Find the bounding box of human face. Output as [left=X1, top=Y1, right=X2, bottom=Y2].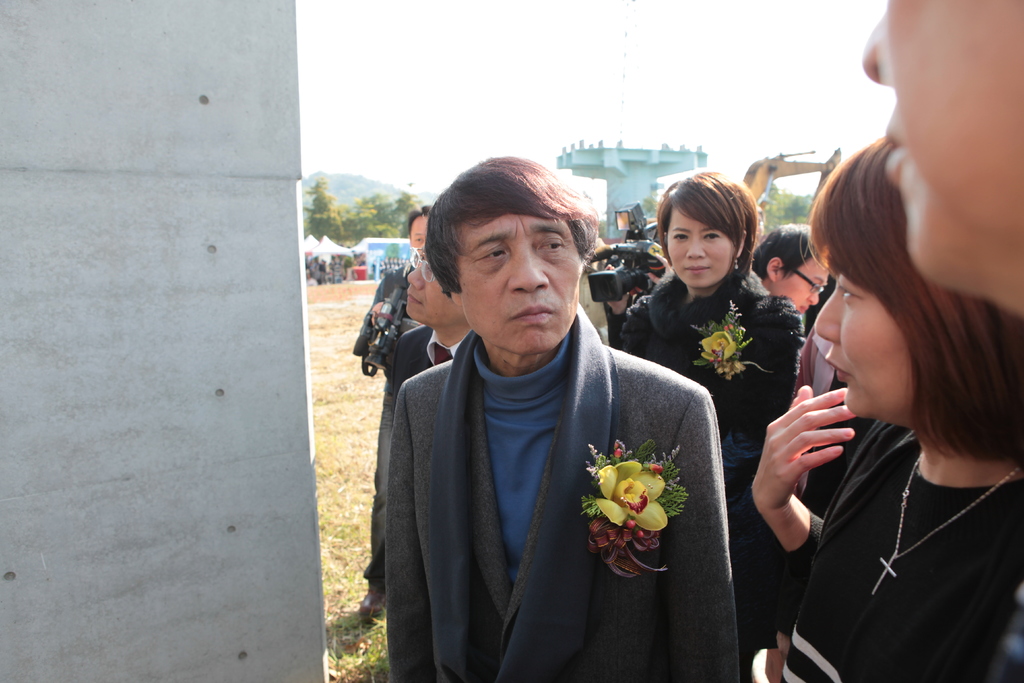
[left=775, top=261, right=824, bottom=311].
